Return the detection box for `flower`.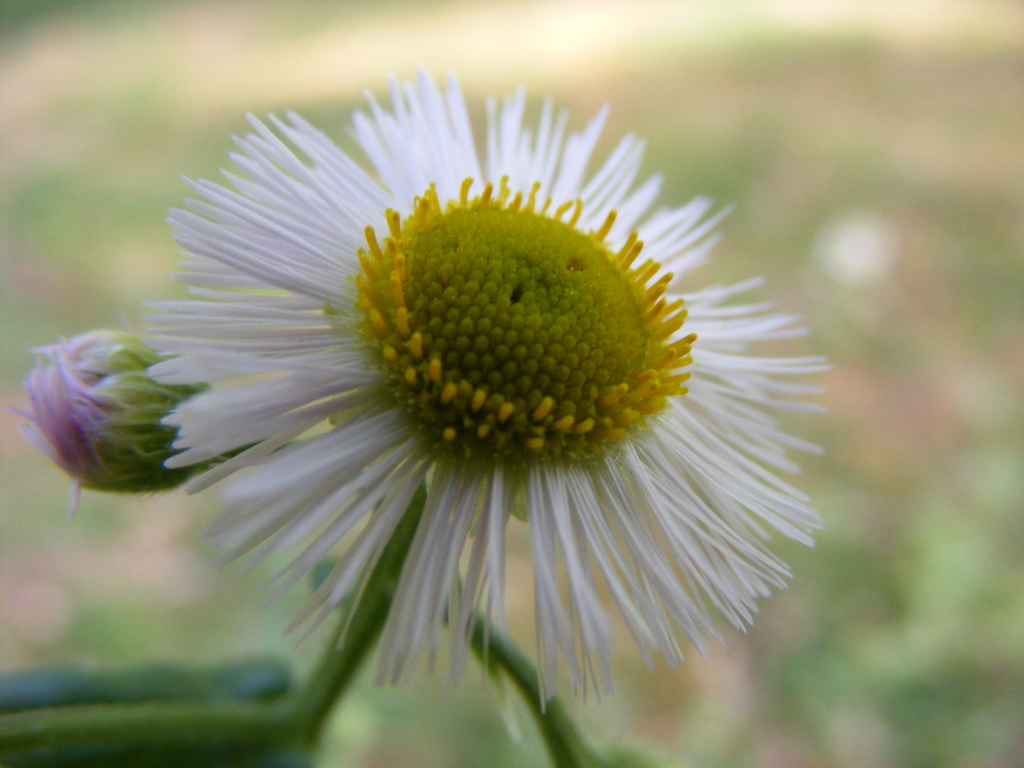
22 61 846 751.
